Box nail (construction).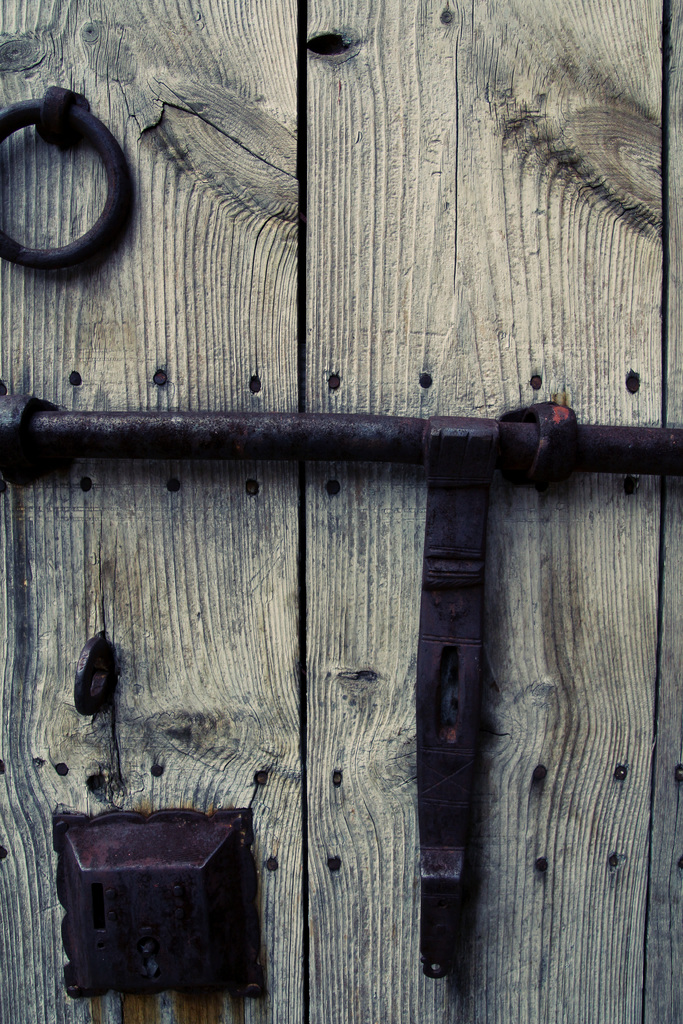
bbox=(623, 370, 641, 392).
